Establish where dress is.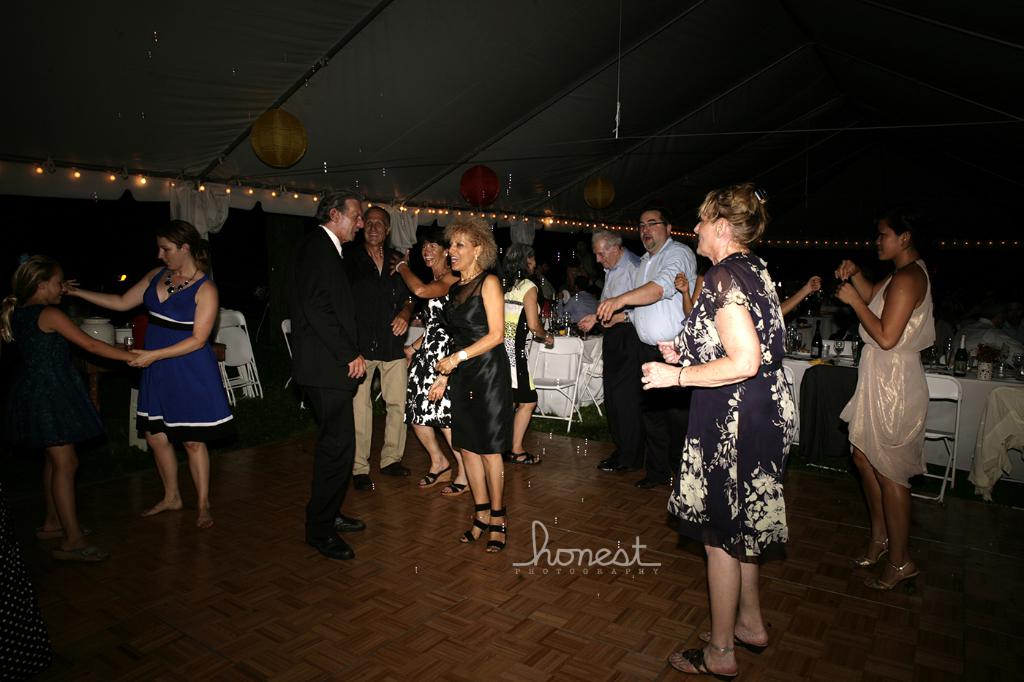
Established at bbox(403, 290, 449, 428).
